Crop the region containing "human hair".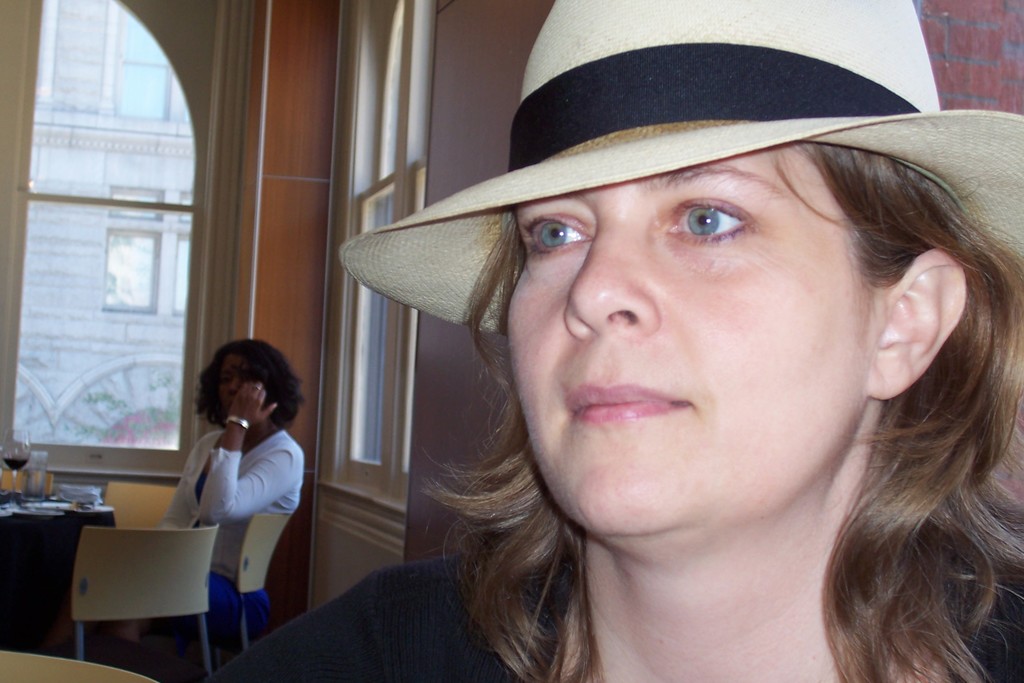
Crop region: (x1=198, y1=337, x2=307, y2=418).
